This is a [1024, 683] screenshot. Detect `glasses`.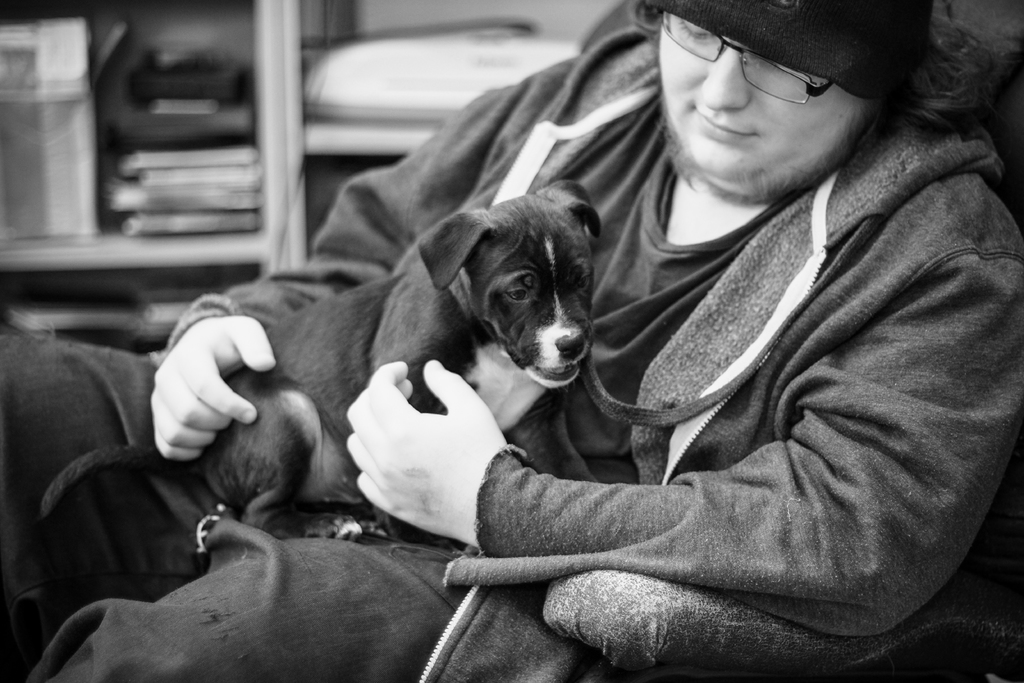
rect(661, 10, 834, 108).
